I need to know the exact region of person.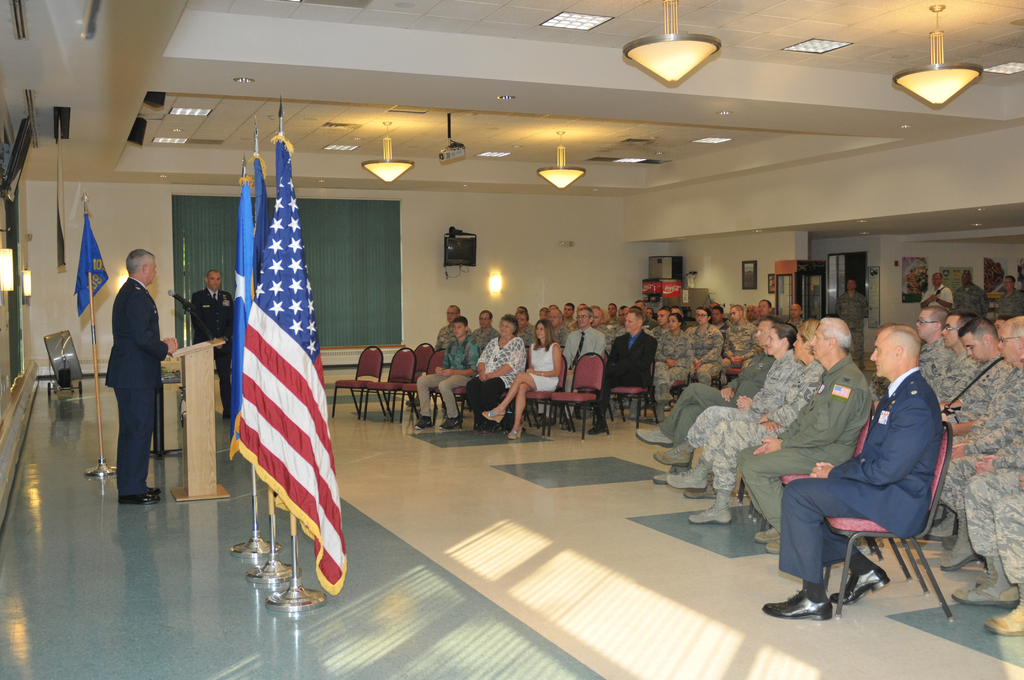
Region: [565, 310, 605, 378].
